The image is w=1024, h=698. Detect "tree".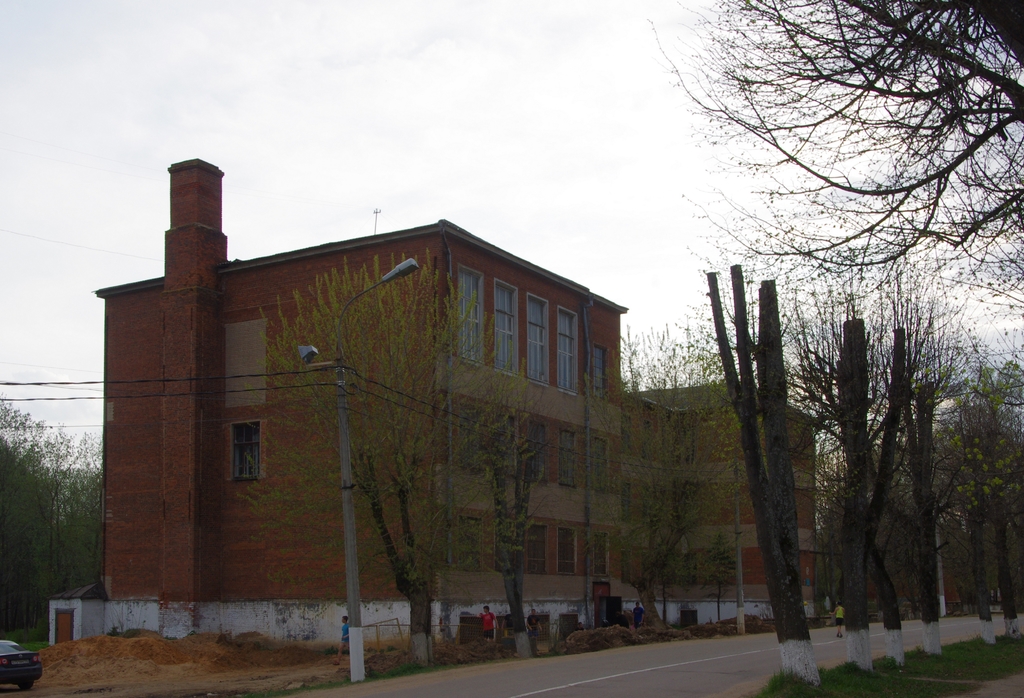
Detection: box(627, 0, 1023, 284).
